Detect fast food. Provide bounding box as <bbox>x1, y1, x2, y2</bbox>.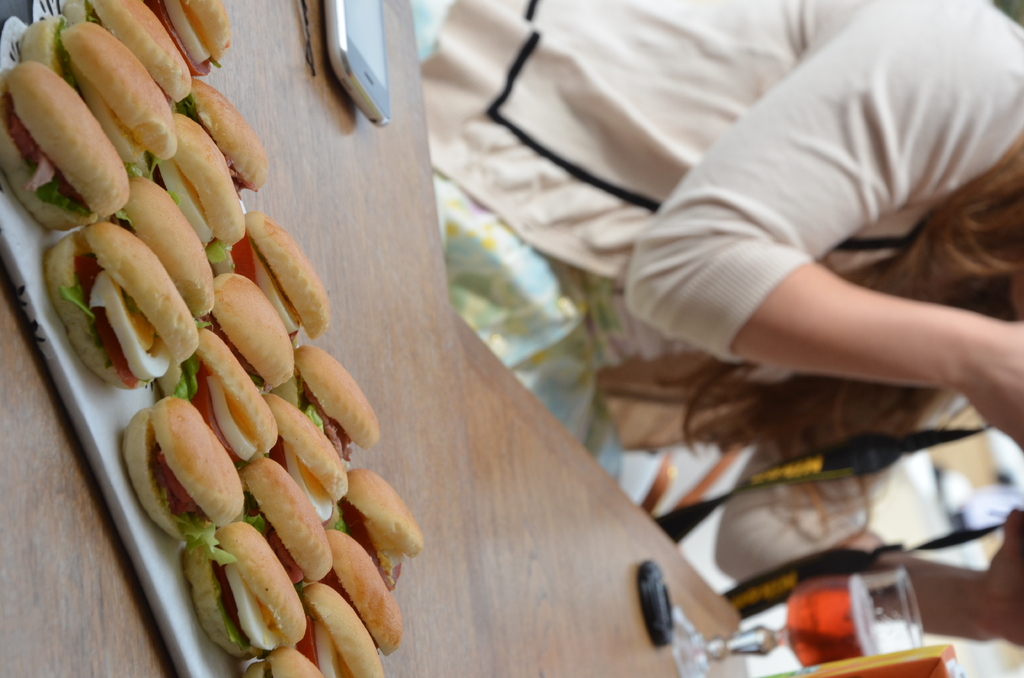
<bbox>135, 113, 245, 264</bbox>.
